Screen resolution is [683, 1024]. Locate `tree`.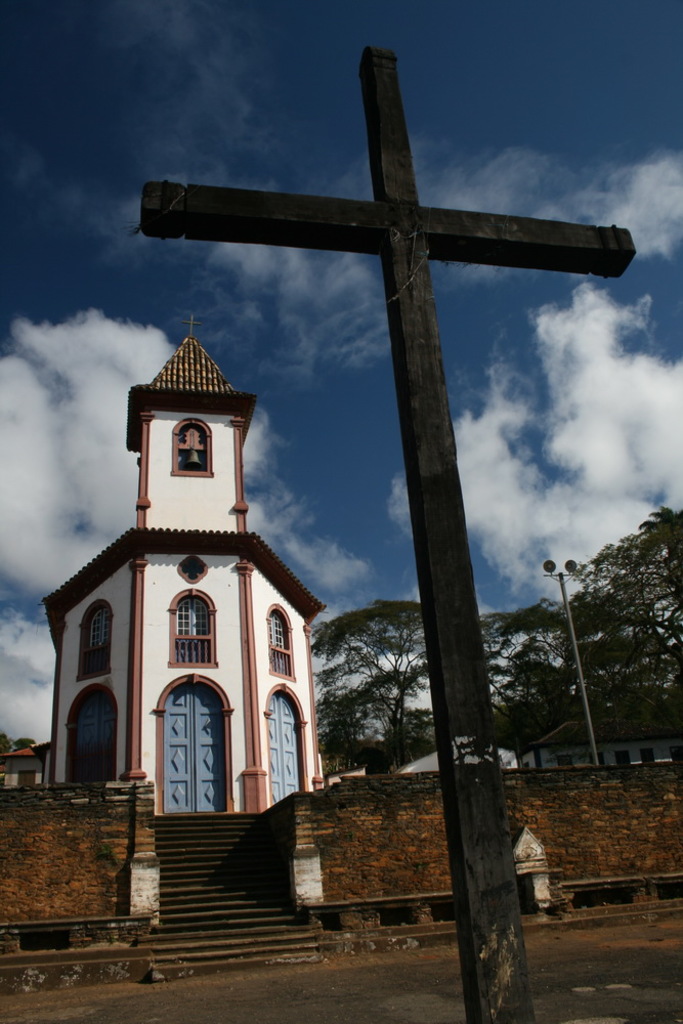
[317,592,443,785].
